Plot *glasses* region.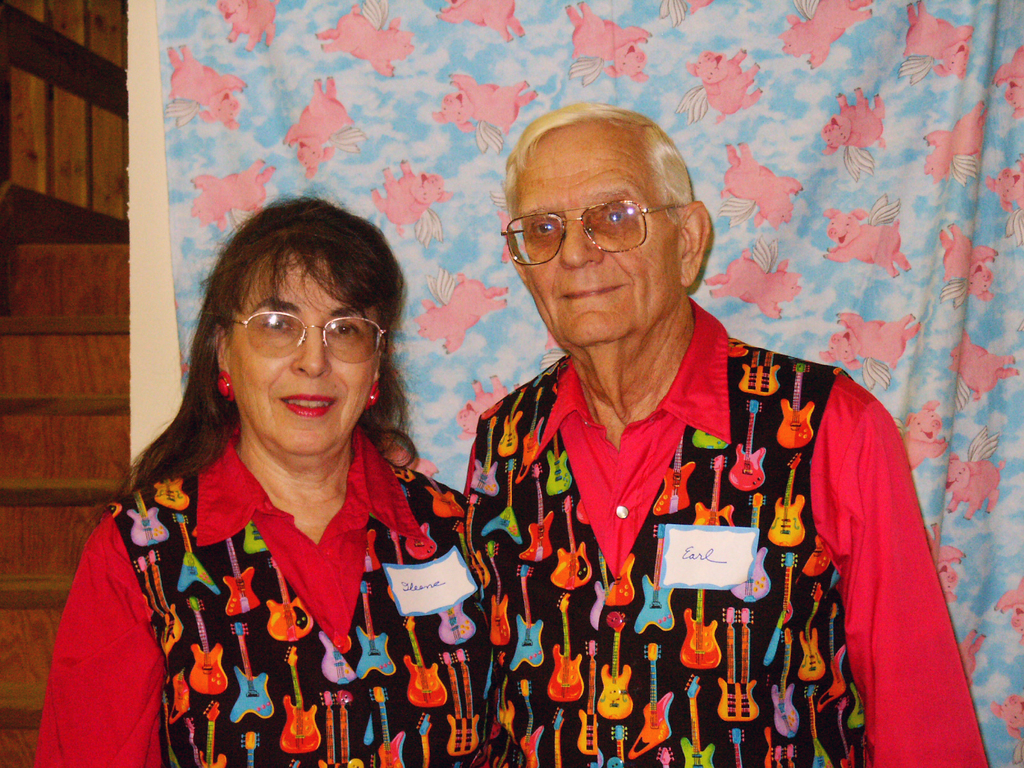
Plotted at pyautogui.locateOnScreen(495, 192, 691, 269).
